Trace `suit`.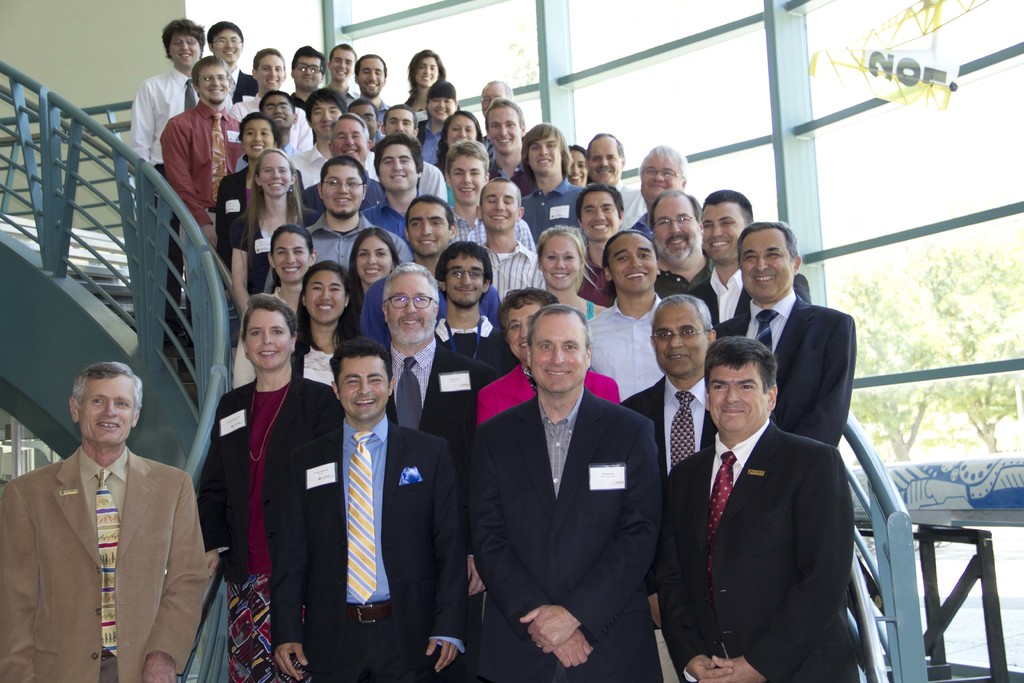
Traced to bbox(472, 297, 678, 682).
